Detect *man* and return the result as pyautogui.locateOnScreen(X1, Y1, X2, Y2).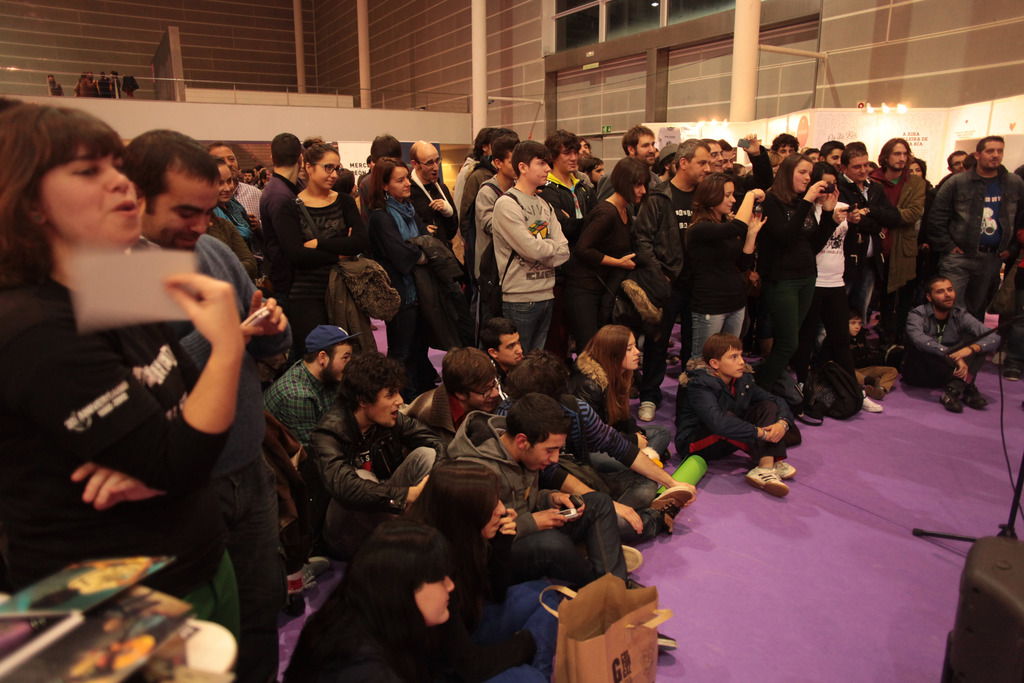
pyautogui.locateOnScreen(260, 132, 301, 286).
